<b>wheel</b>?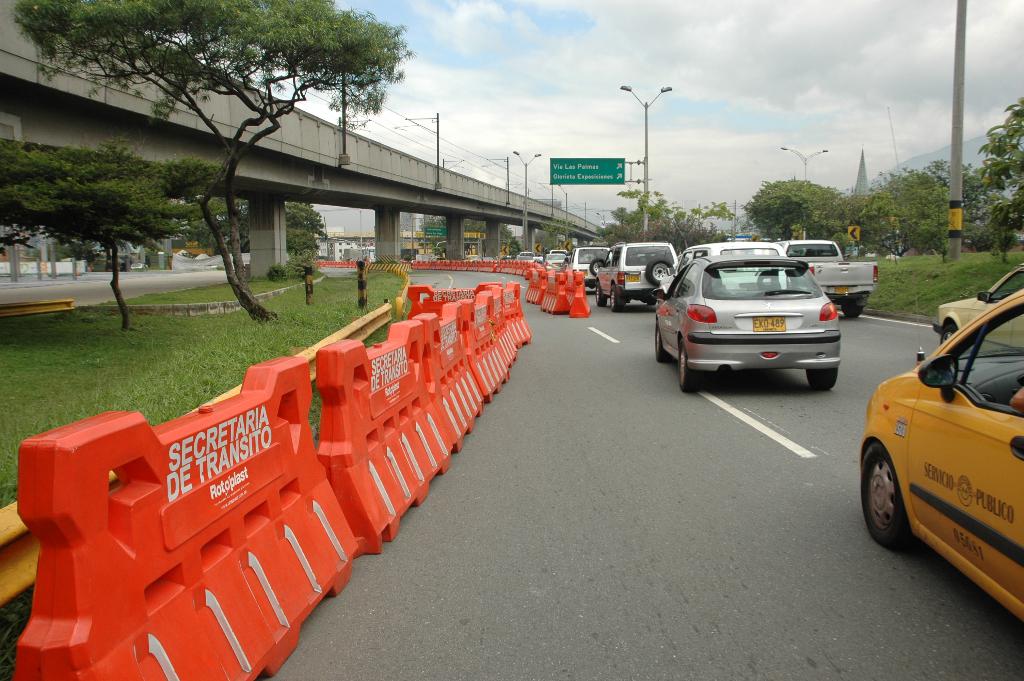
(860, 439, 913, 548)
